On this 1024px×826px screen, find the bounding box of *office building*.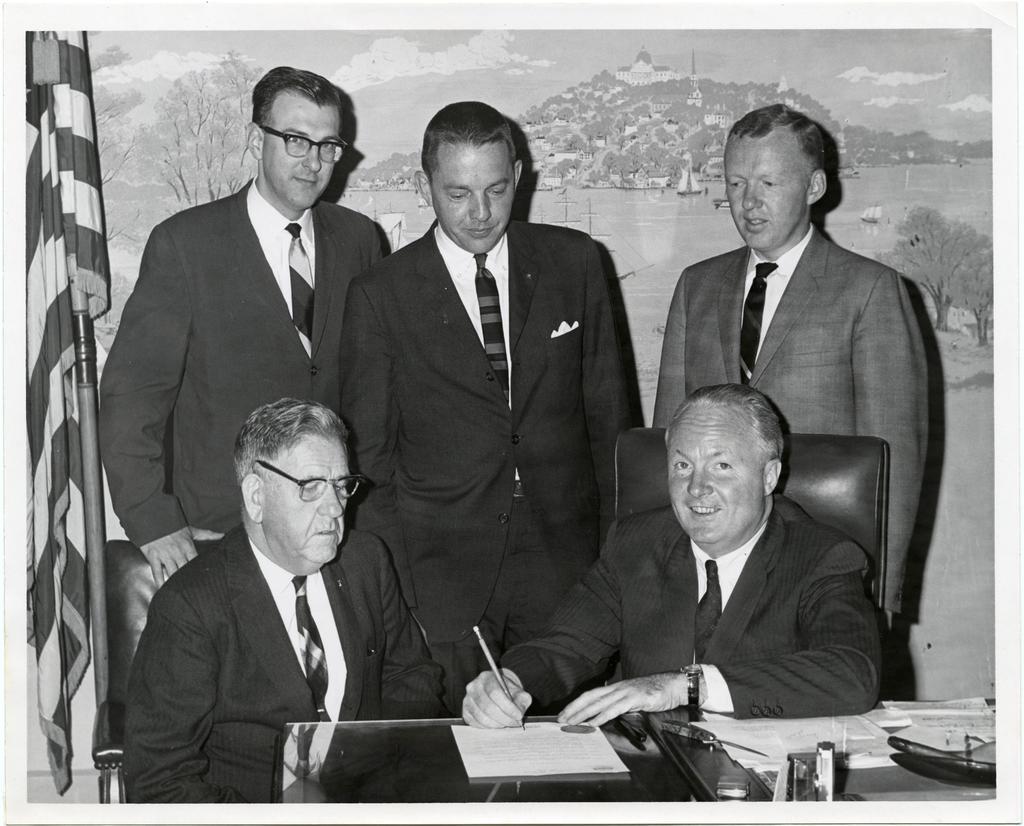
Bounding box: (0,26,996,800).
